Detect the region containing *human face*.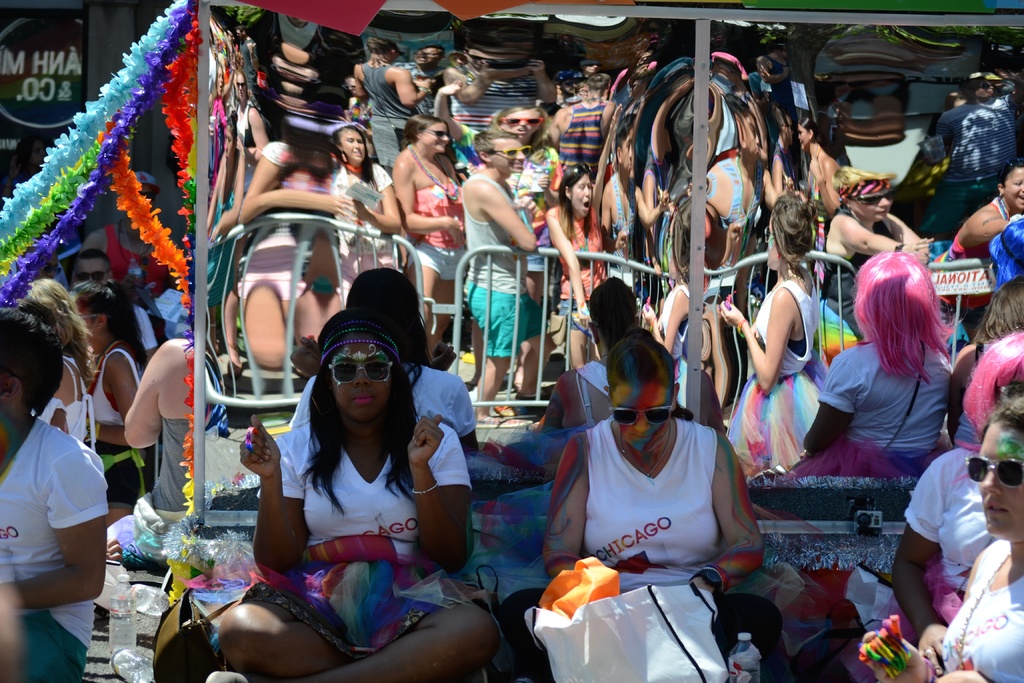
{"x1": 333, "y1": 333, "x2": 392, "y2": 420}.
